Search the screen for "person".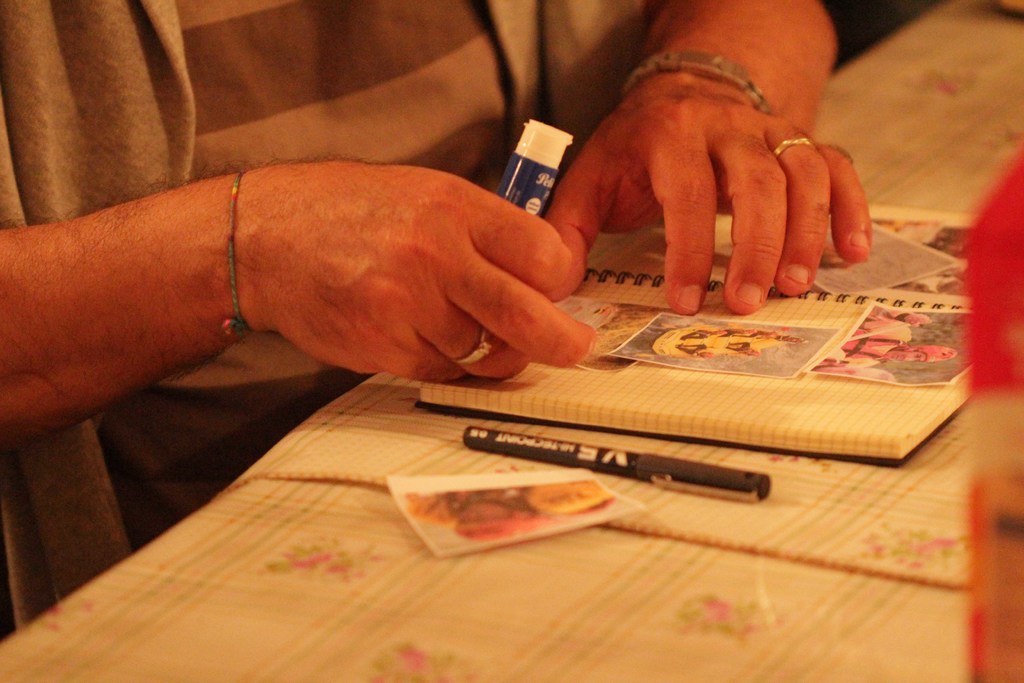
Found at locate(0, 0, 872, 625).
